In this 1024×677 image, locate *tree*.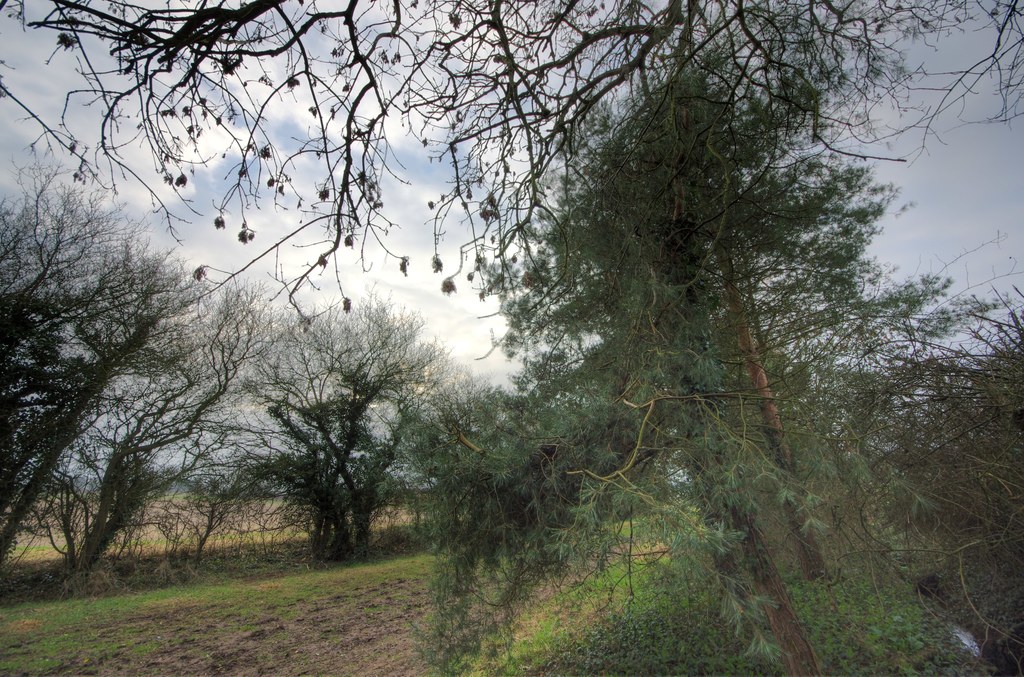
Bounding box: {"x1": 477, "y1": 17, "x2": 923, "y2": 588}.
